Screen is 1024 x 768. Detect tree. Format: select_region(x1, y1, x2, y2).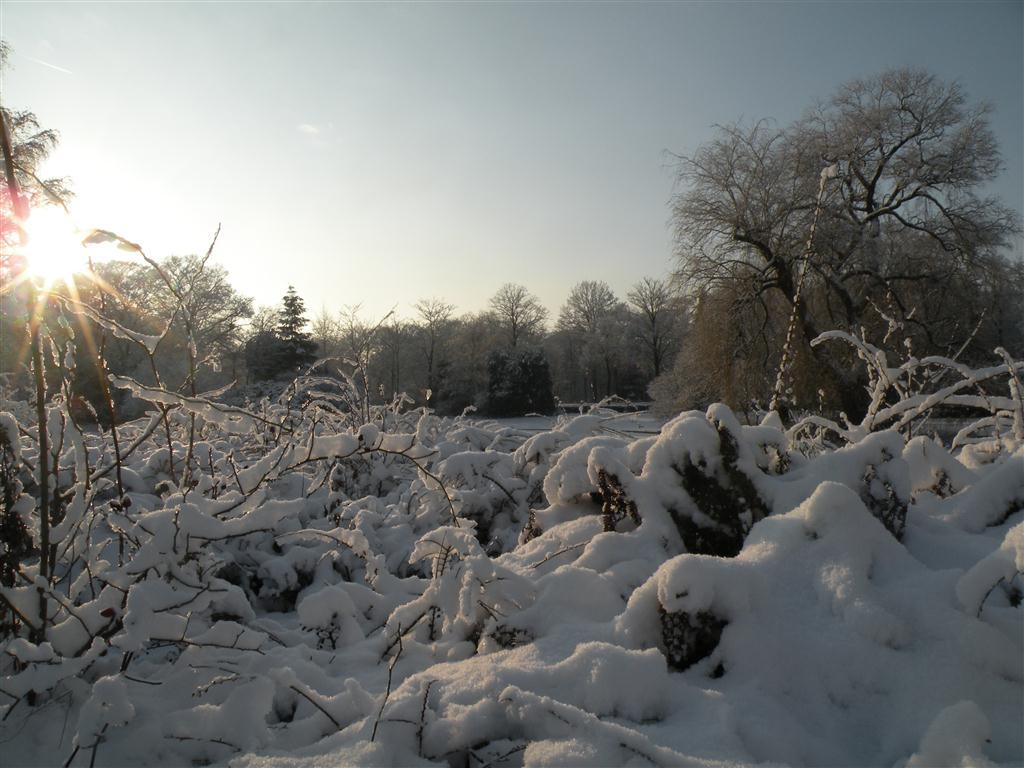
select_region(556, 274, 618, 397).
